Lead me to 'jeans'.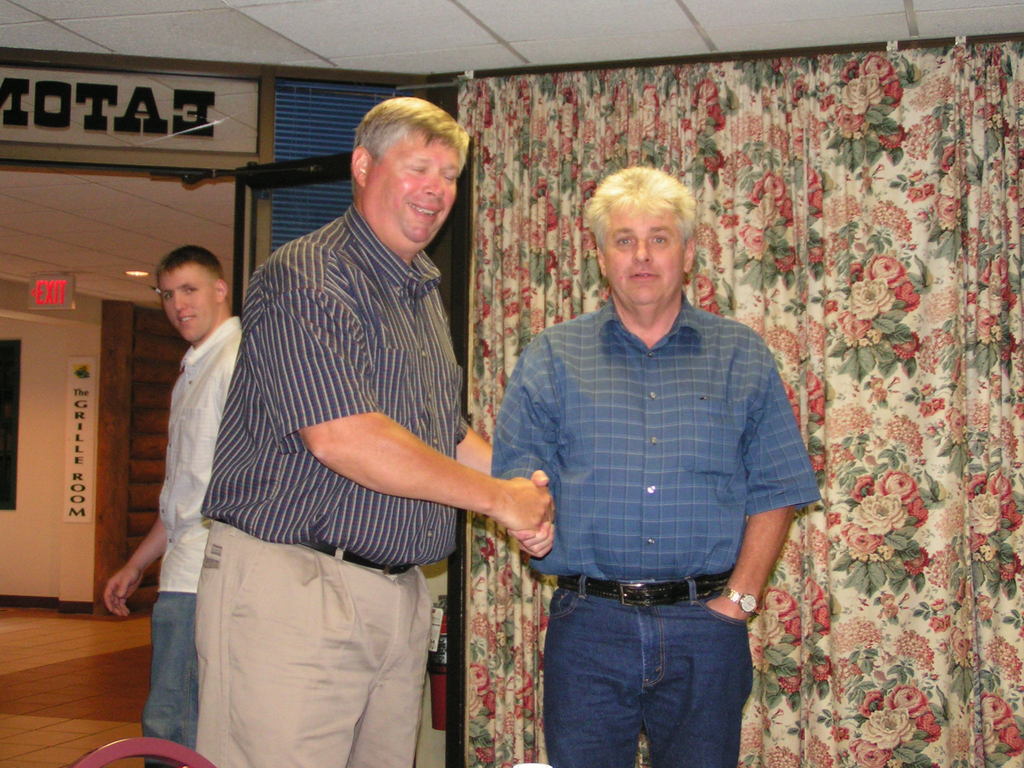
Lead to <bbox>531, 581, 754, 767</bbox>.
